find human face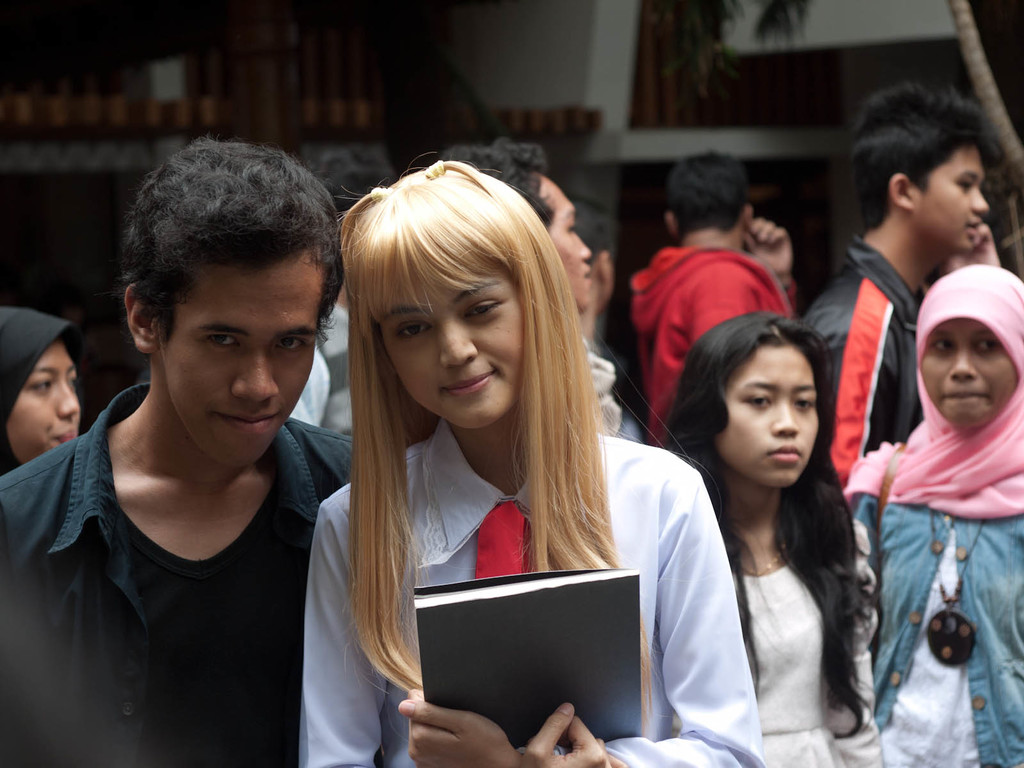
x1=920, y1=319, x2=1020, y2=434
